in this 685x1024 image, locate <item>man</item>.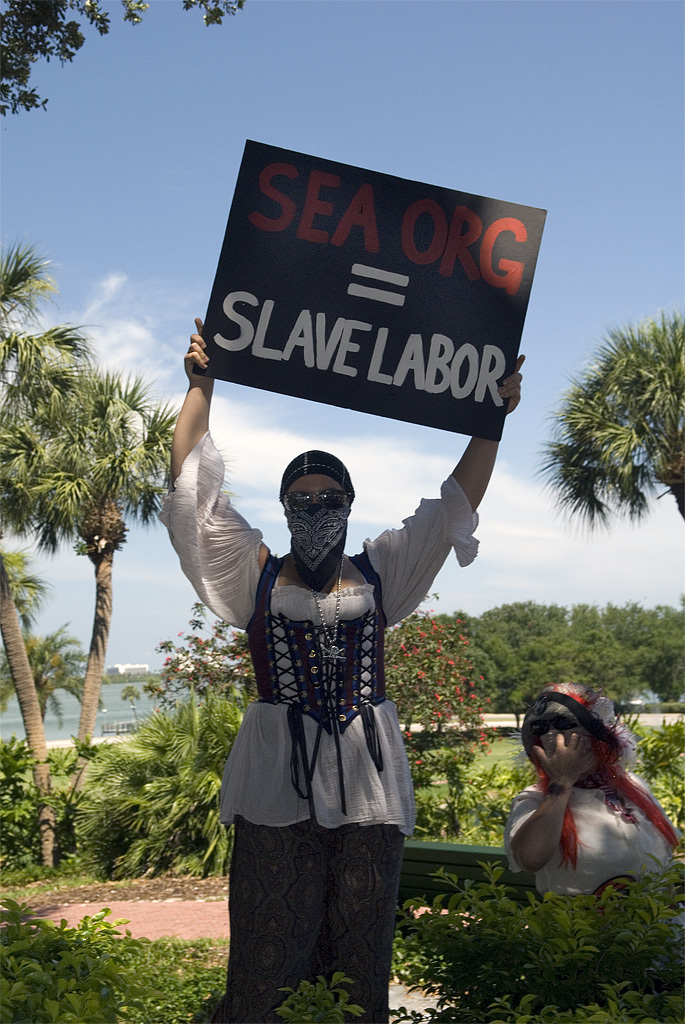
Bounding box: 516,680,682,894.
